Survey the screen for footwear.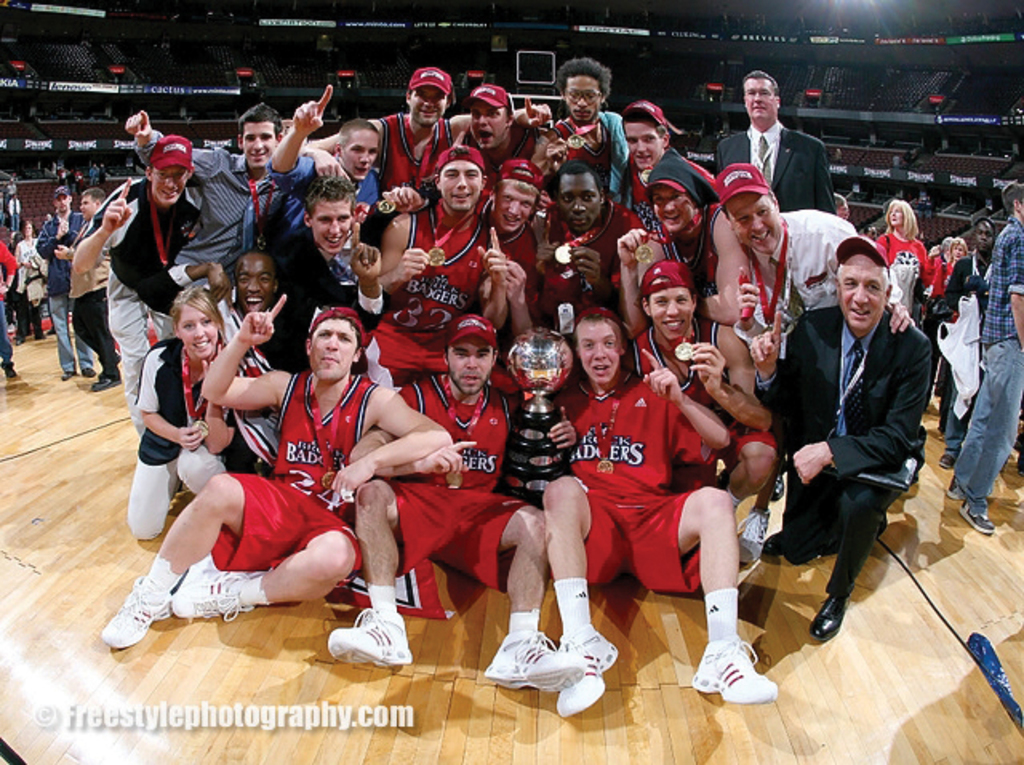
Survey found: rect(957, 498, 997, 536).
